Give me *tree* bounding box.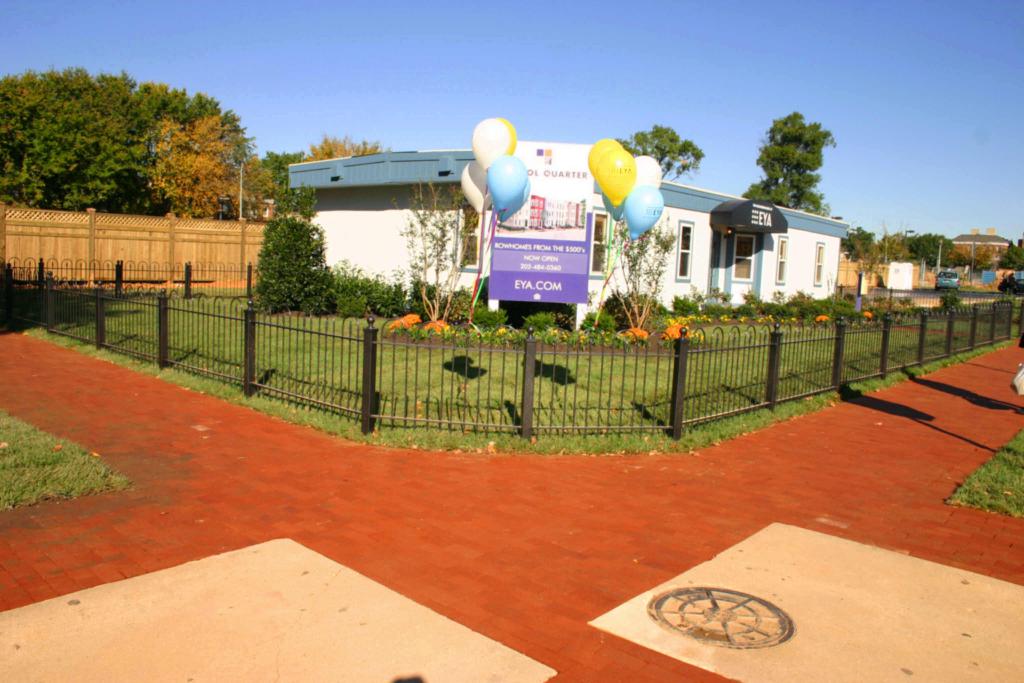
(0,67,308,215).
